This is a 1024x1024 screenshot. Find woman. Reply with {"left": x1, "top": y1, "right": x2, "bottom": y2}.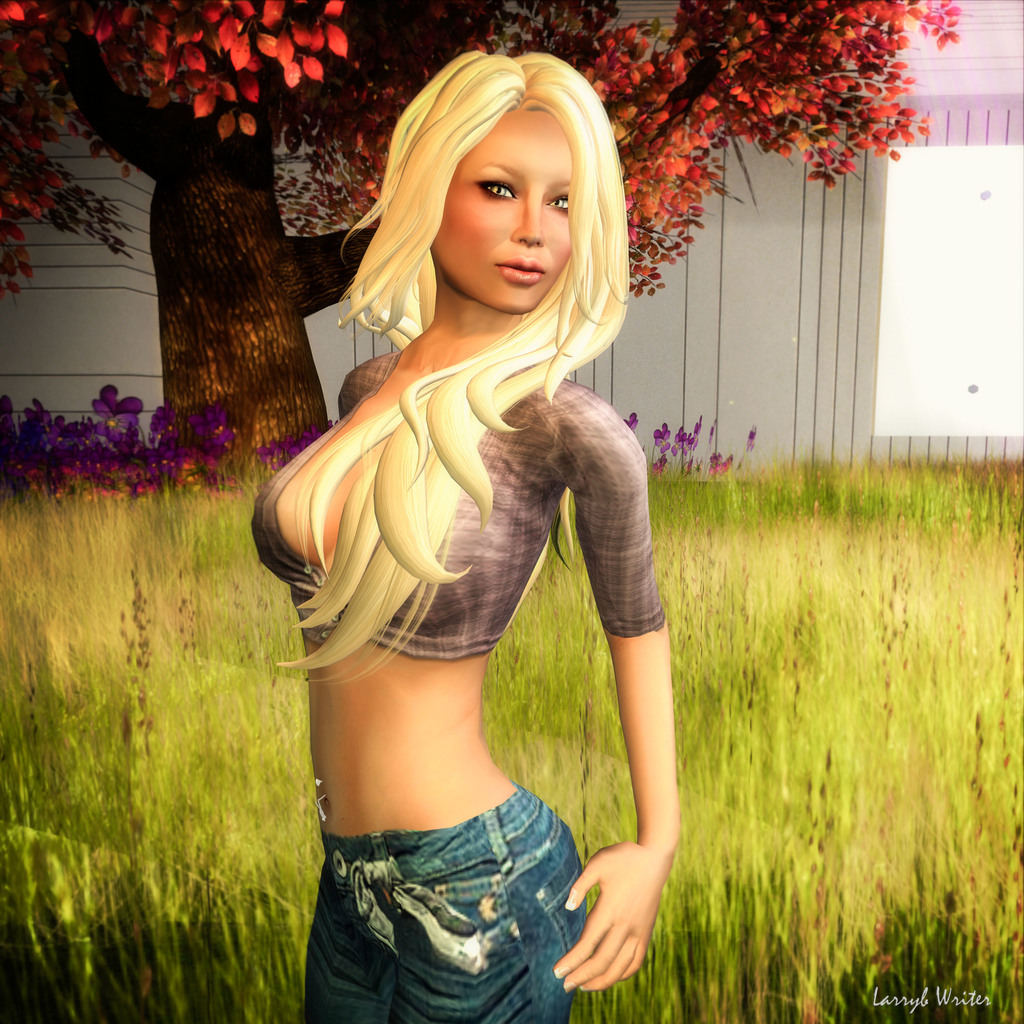
{"left": 228, "top": 38, "right": 719, "bottom": 1007}.
